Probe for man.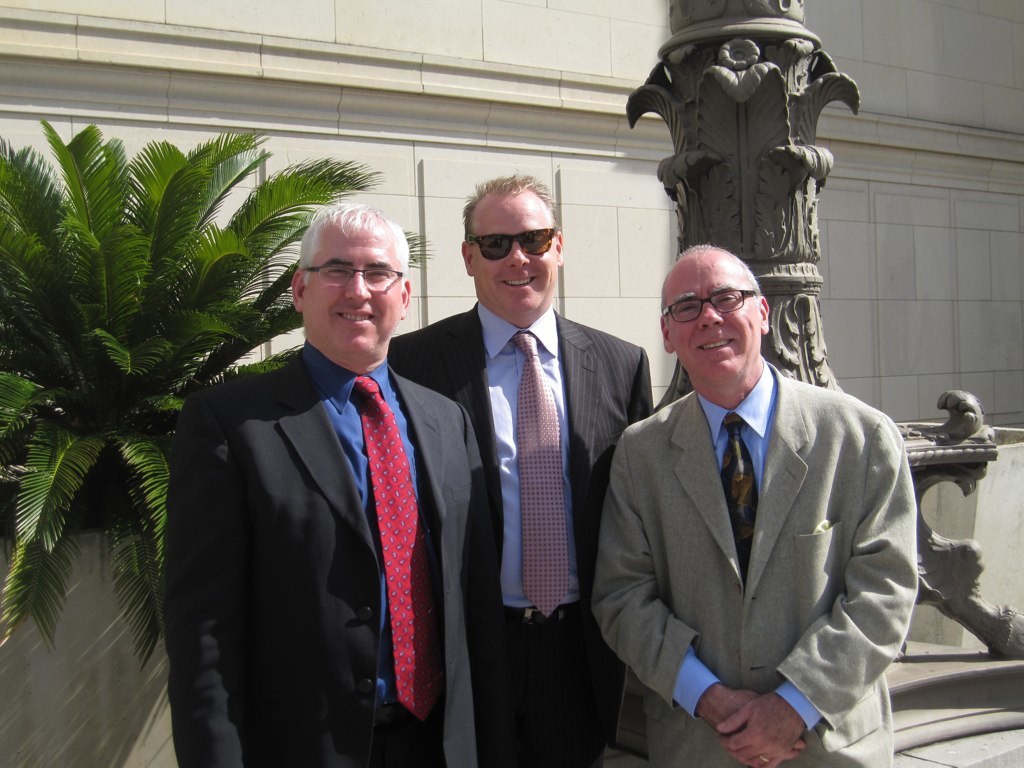
Probe result: [left=588, top=238, right=924, bottom=767].
